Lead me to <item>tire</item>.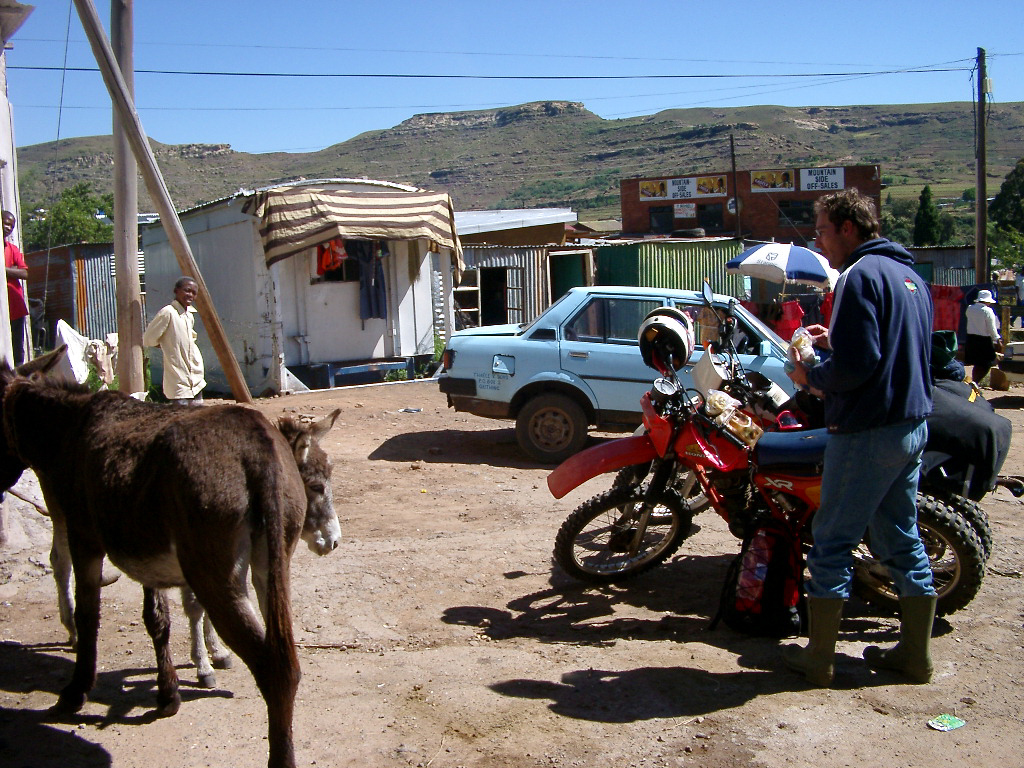
Lead to (x1=863, y1=492, x2=992, y2=586).
